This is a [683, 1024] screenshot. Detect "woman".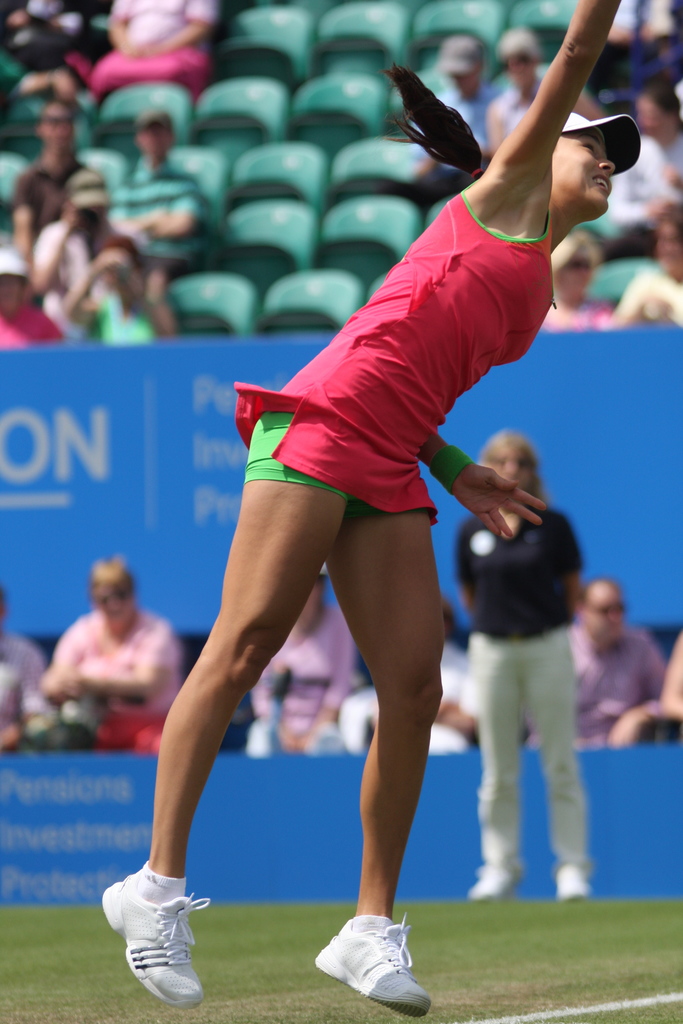
BBox(126, 49, 596, 1007).
